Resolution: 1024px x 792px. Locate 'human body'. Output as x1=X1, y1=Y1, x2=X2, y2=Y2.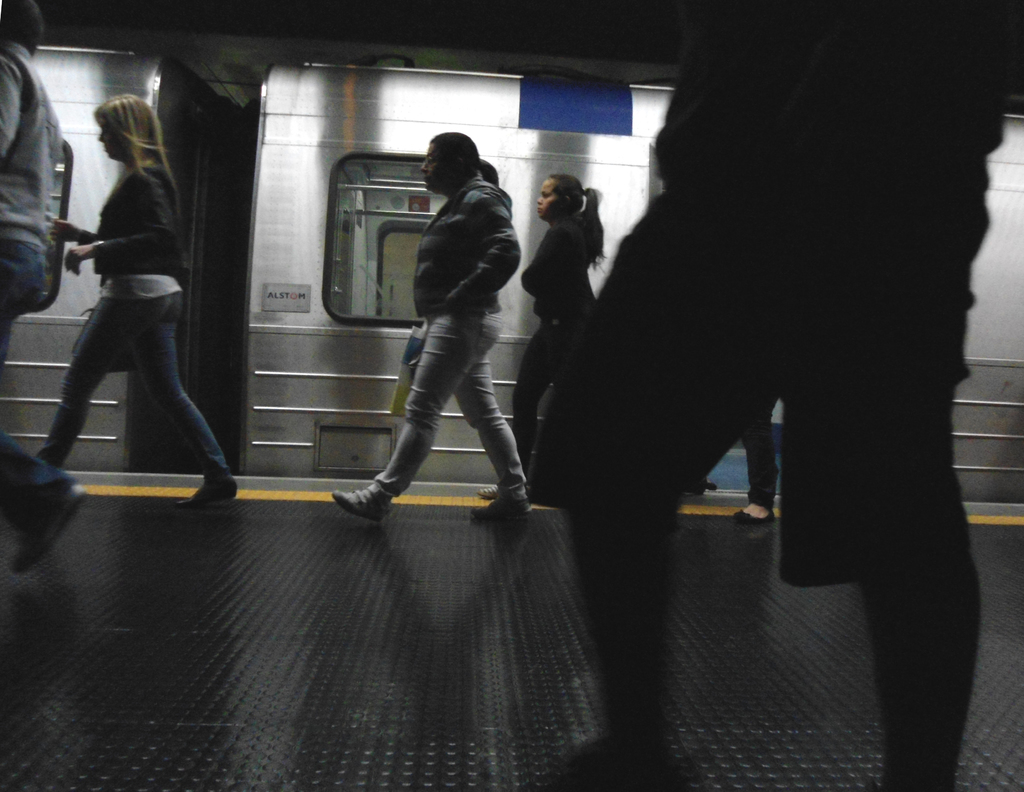
x1=475, y1=171, x2=603, y2=535.
